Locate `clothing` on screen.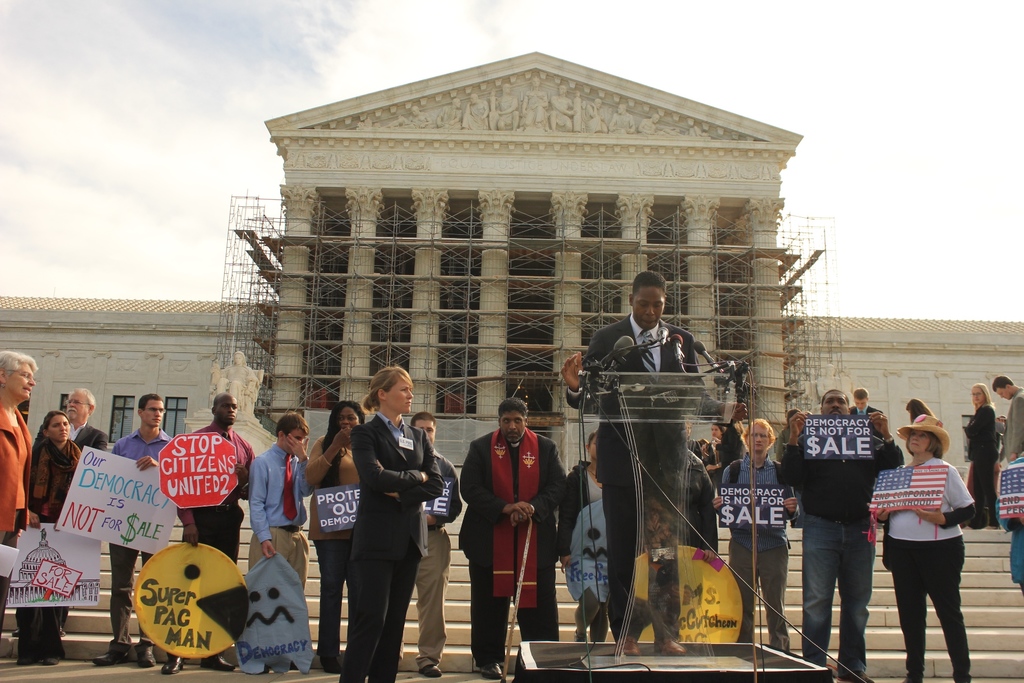
On screen at rect(252, 444, 312, 588).
